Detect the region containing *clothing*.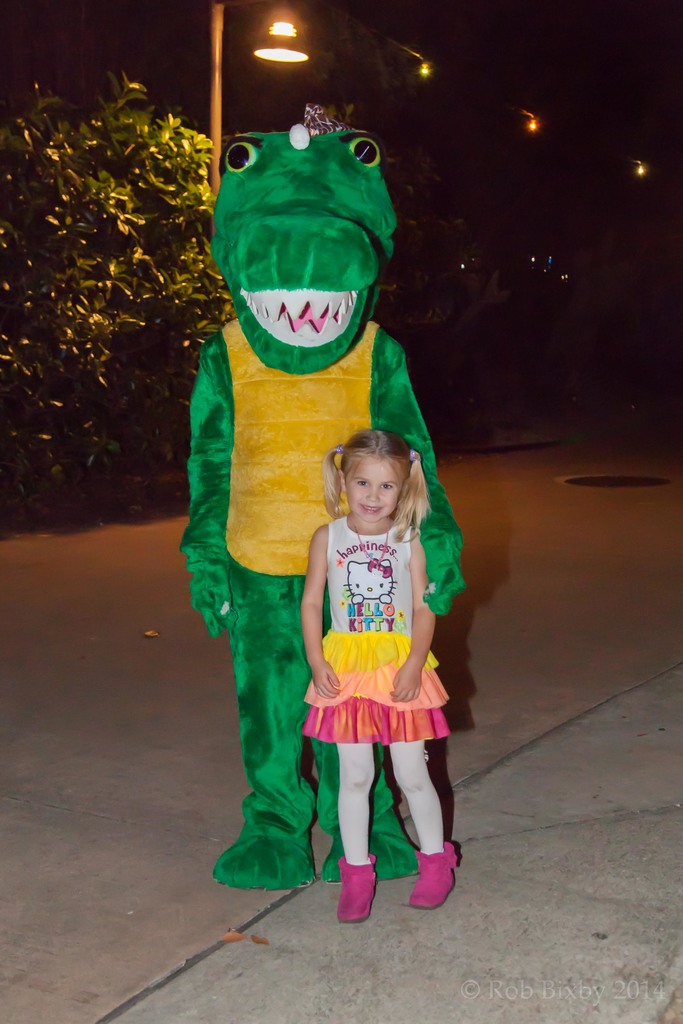
295:498:454:743.
